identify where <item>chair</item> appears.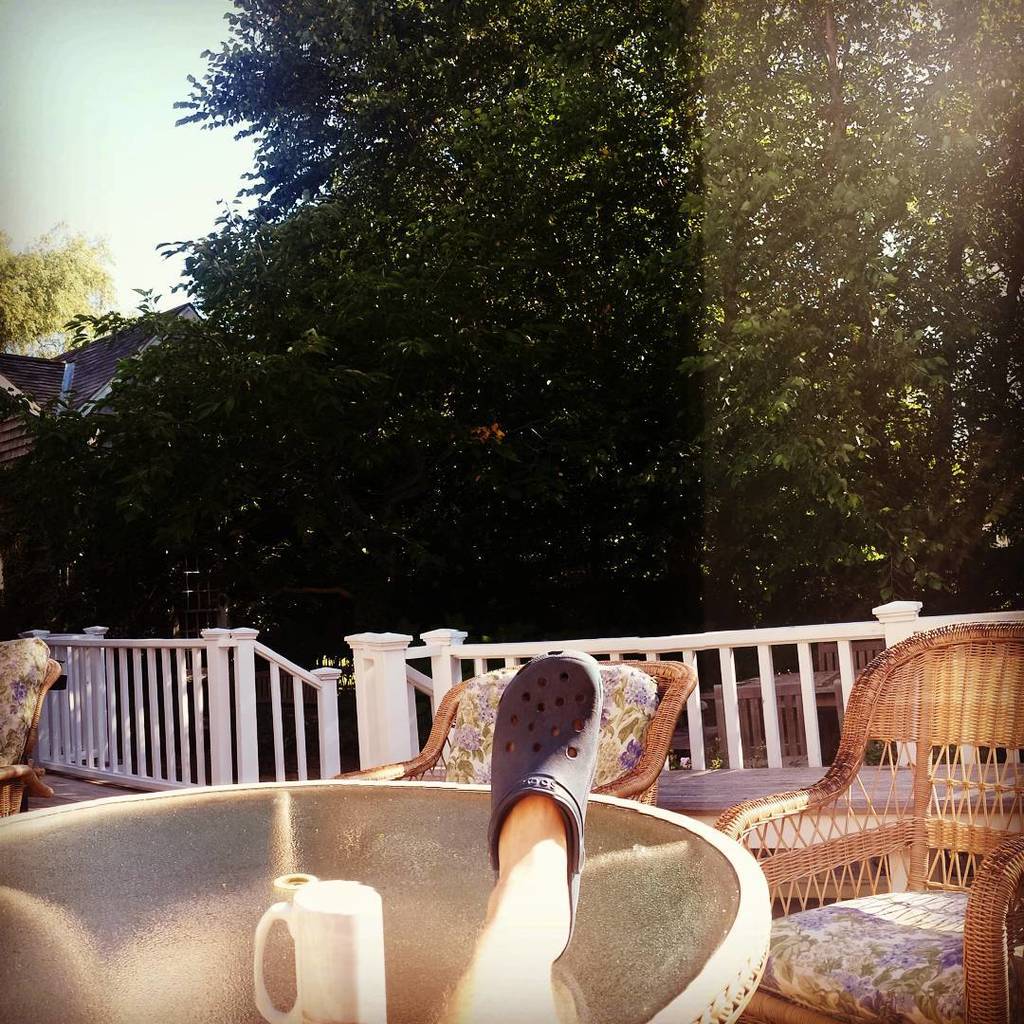
Appears at l=325, t=660, r=699, b=811.
